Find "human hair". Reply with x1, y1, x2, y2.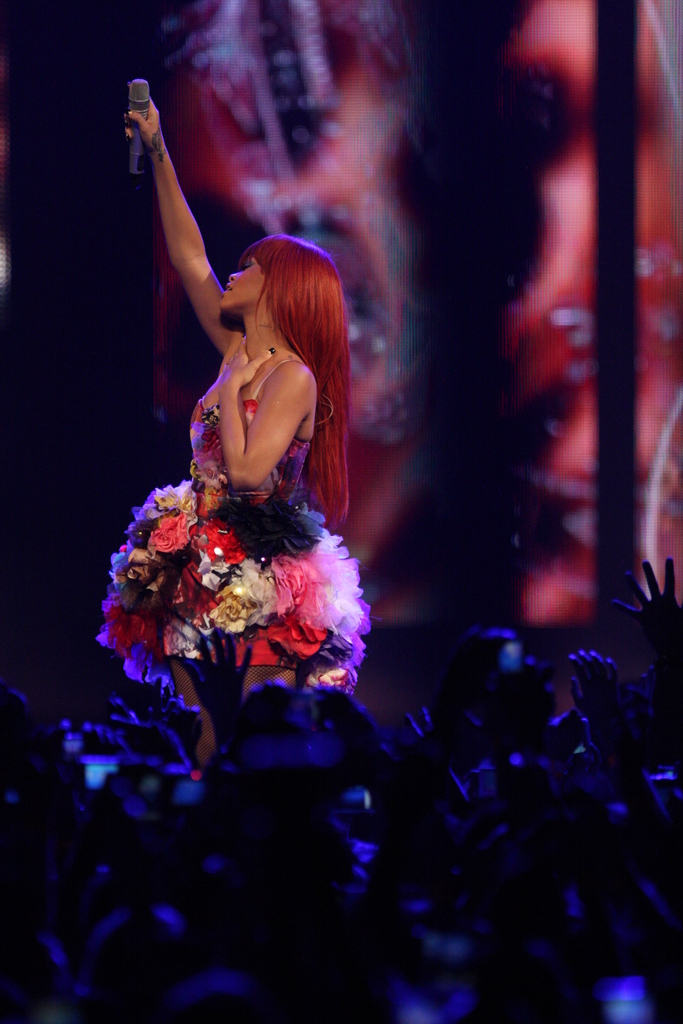
217, 211, 346, 481.
